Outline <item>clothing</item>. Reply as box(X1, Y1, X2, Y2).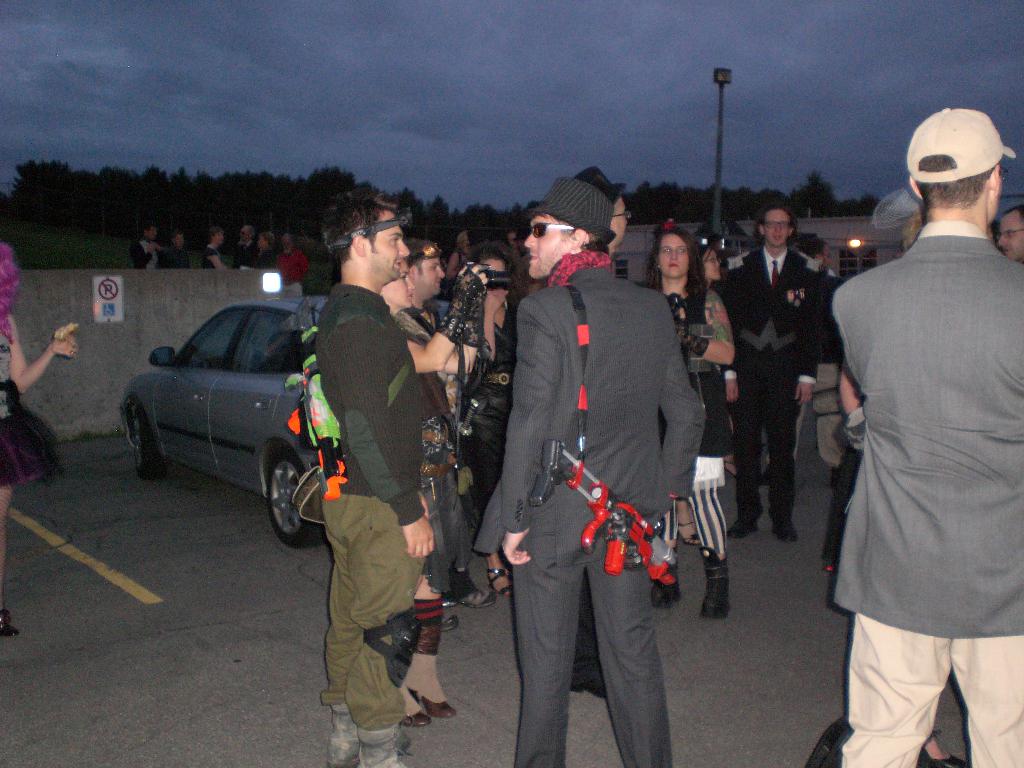
box(0, 301, 60, 490).
